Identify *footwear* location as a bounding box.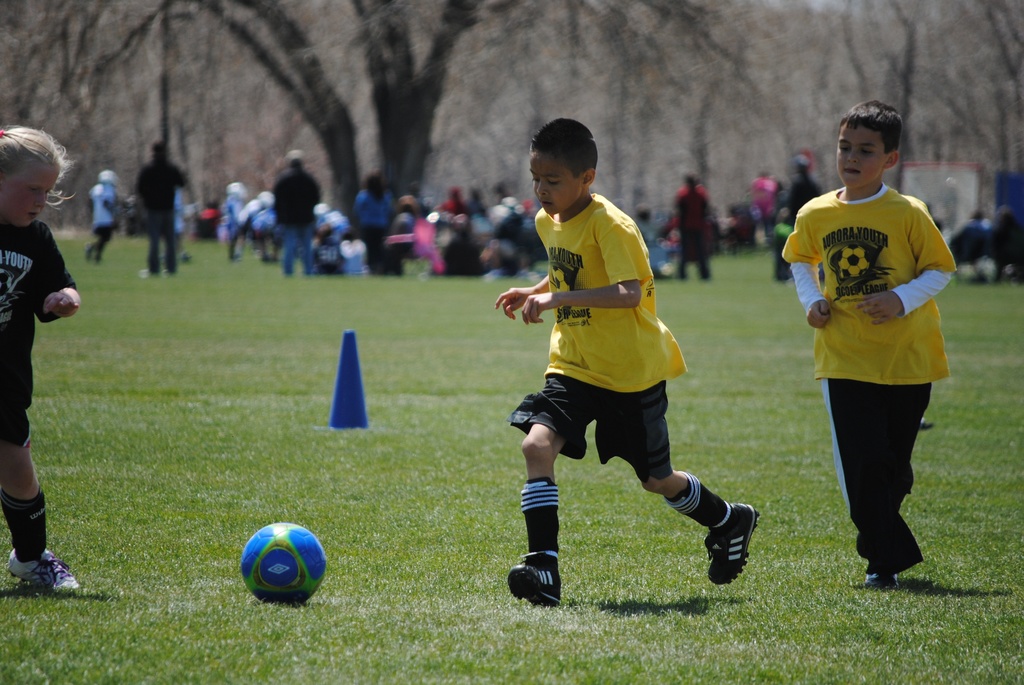
[left=699, top=498, right=760, bottom=588].
